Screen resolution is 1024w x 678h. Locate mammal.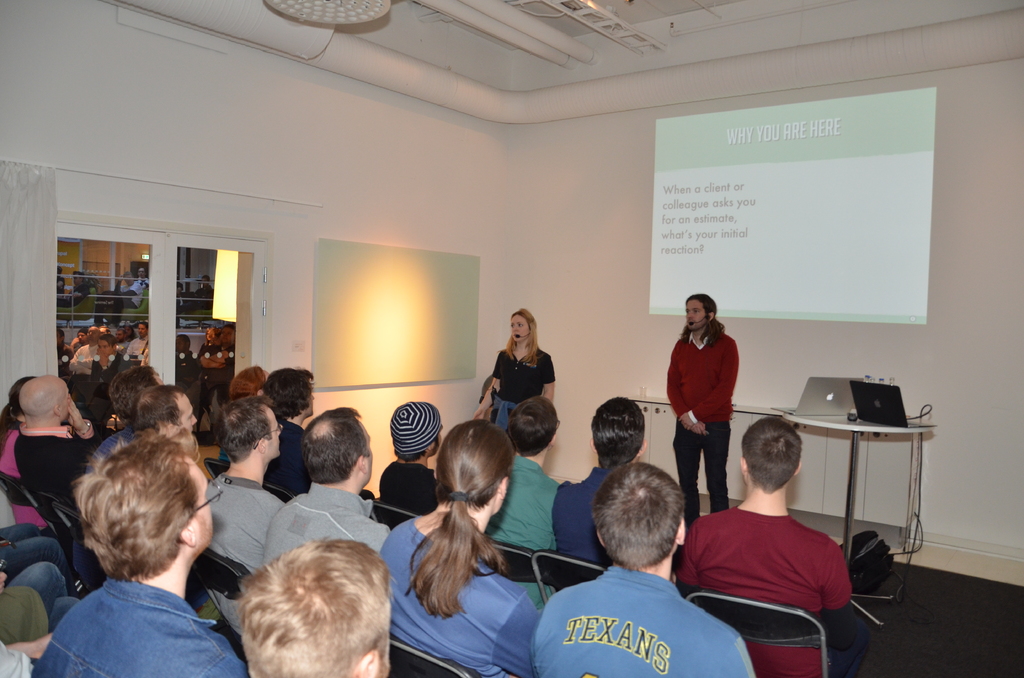
select_region(664, 288, 740, 523).
